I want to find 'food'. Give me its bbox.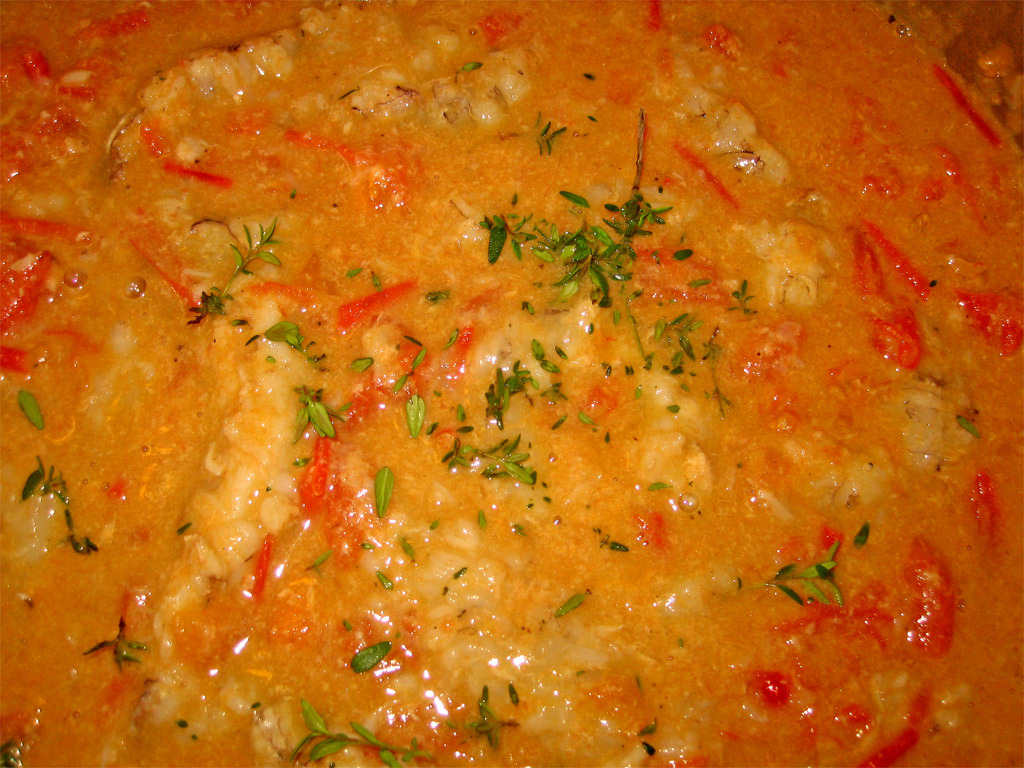
detection(43, 17, 985, 767).
